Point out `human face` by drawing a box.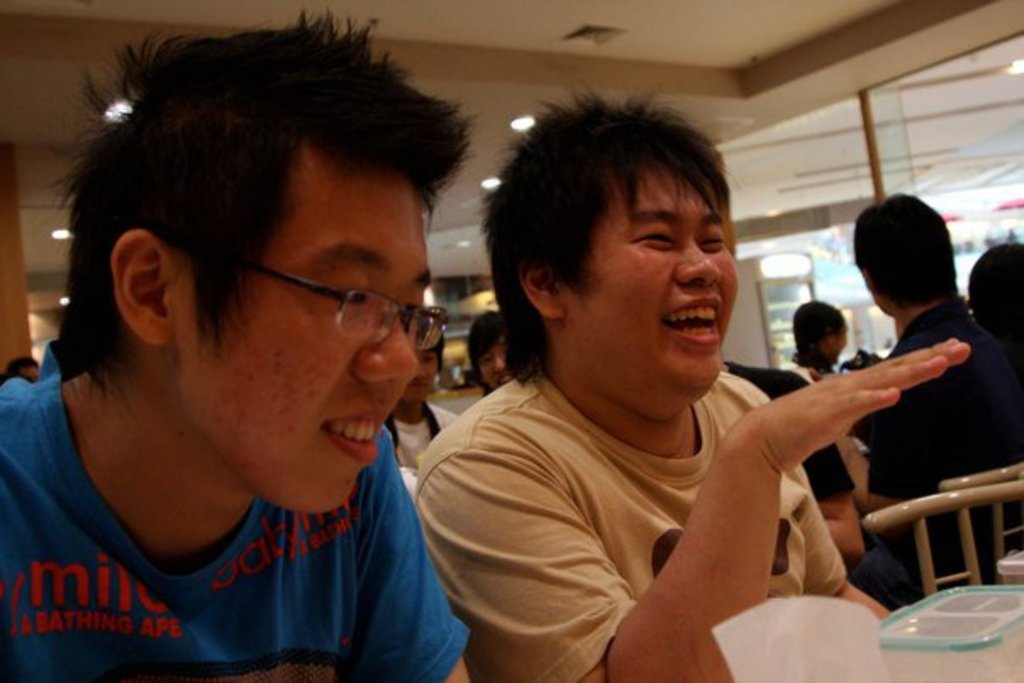
392, 334, 446, 417.
